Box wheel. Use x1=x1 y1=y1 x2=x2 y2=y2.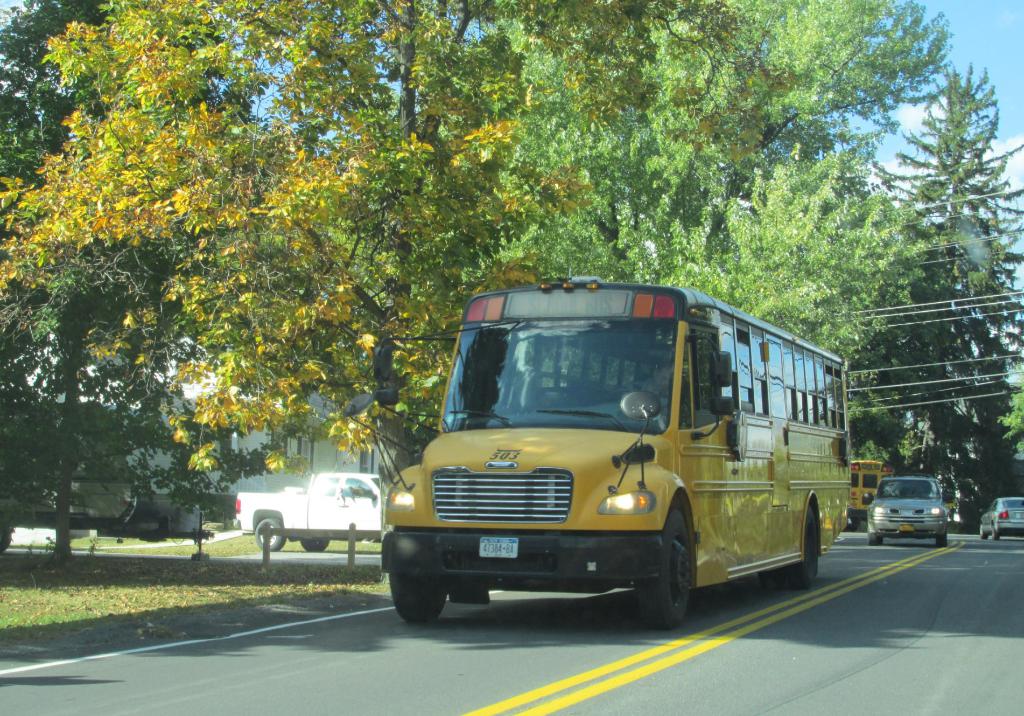
x1=867 y1=524 x2=876 y2=545.
